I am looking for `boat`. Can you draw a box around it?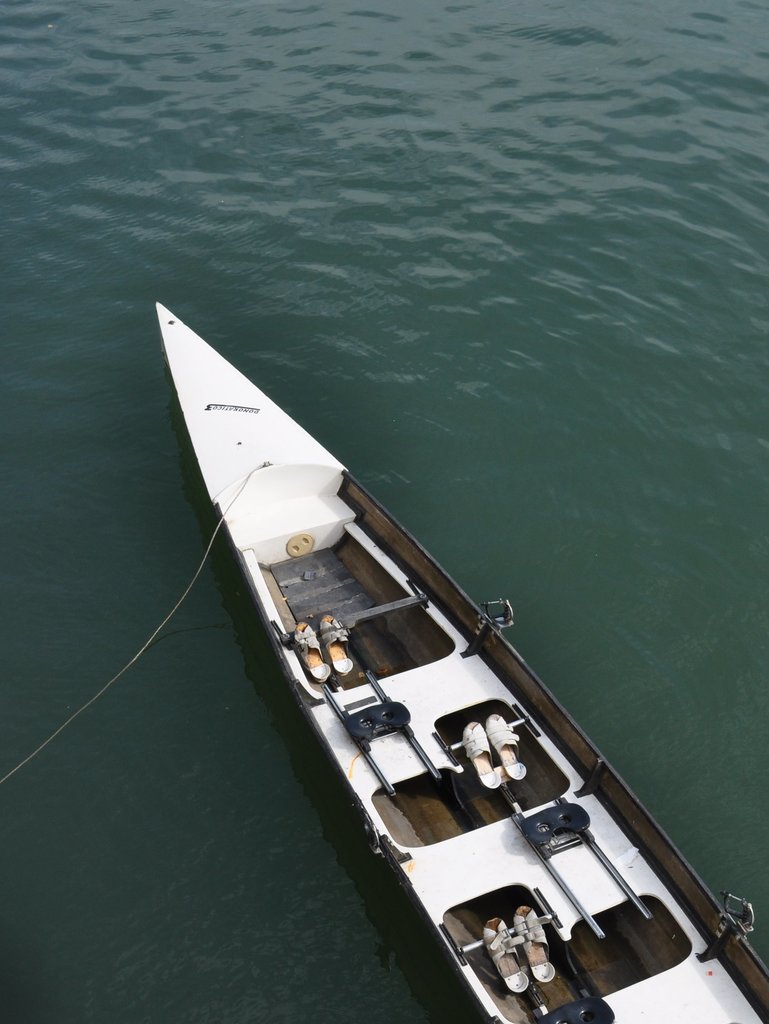
Sure, the bounding box is l=145, t=290, r=766, b=973.
